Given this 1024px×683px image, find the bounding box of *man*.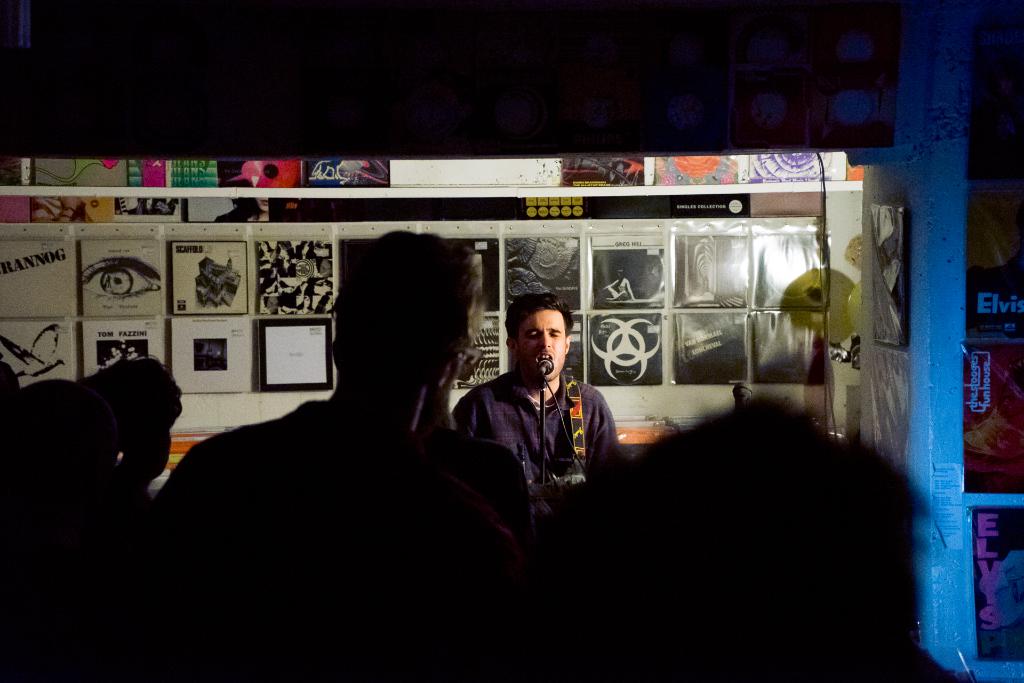
detection(147, 235, 520, 580).
